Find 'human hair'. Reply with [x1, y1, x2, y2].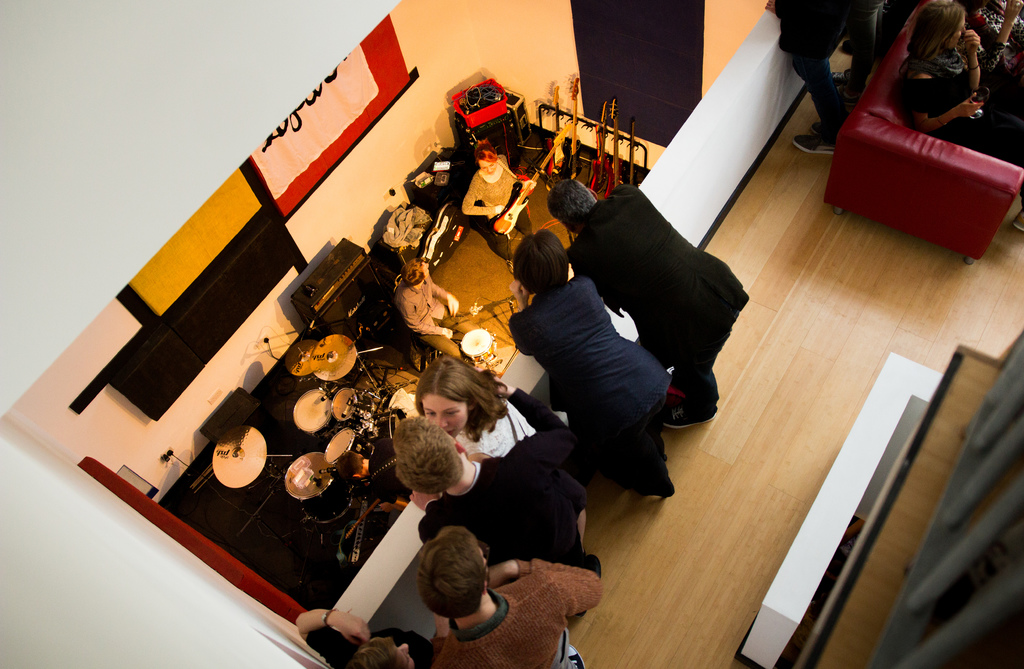
[350, 634, 403, 668].
